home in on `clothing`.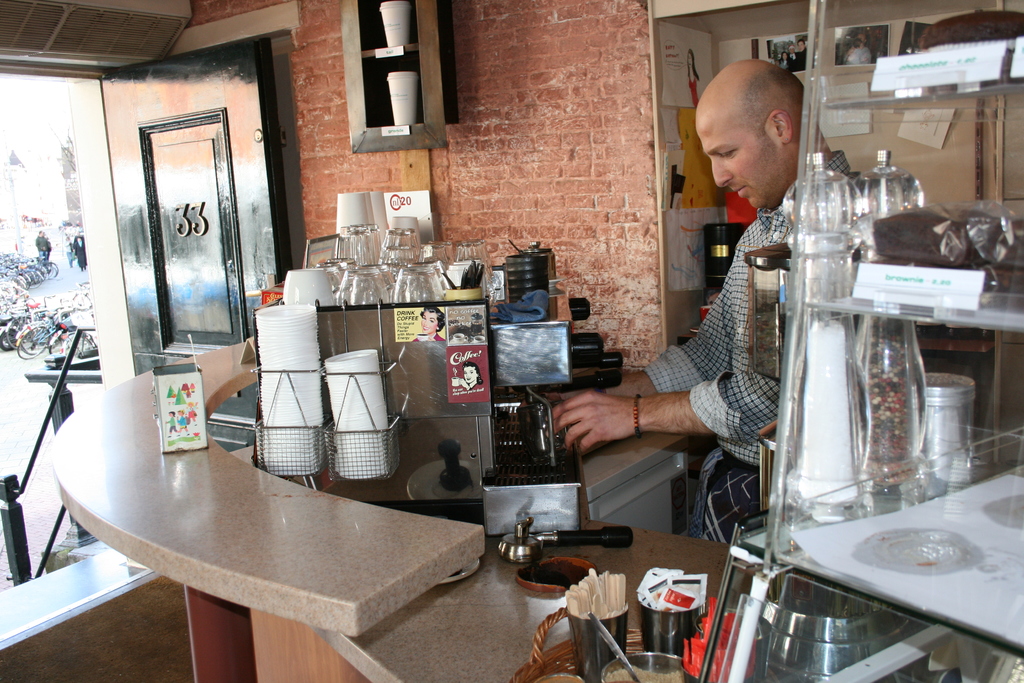
Homed in at {"left": 671, "top": 163, "right": 817, "bottom": 486}.
